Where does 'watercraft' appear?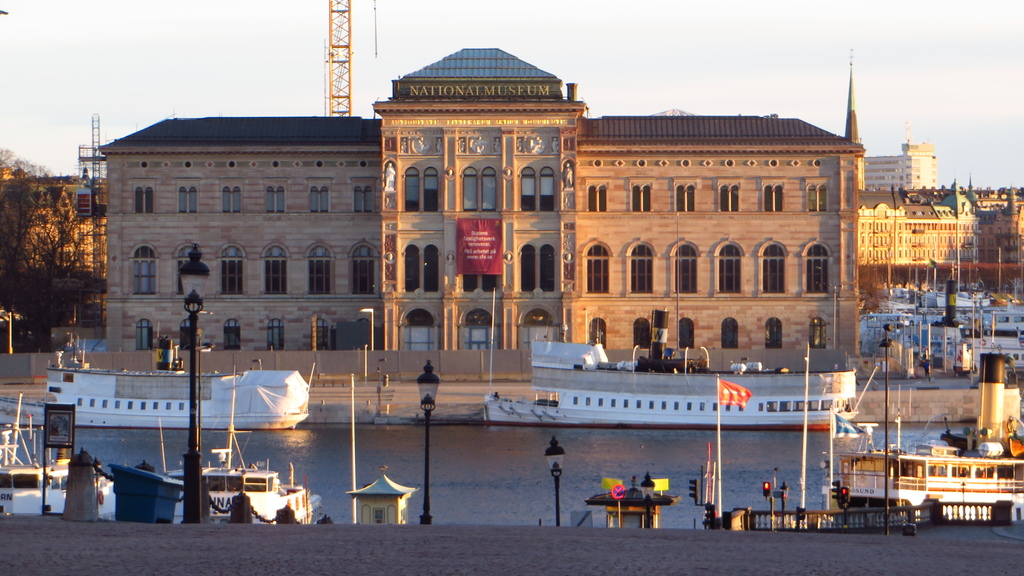
Appears at 839/454/1023/522.
